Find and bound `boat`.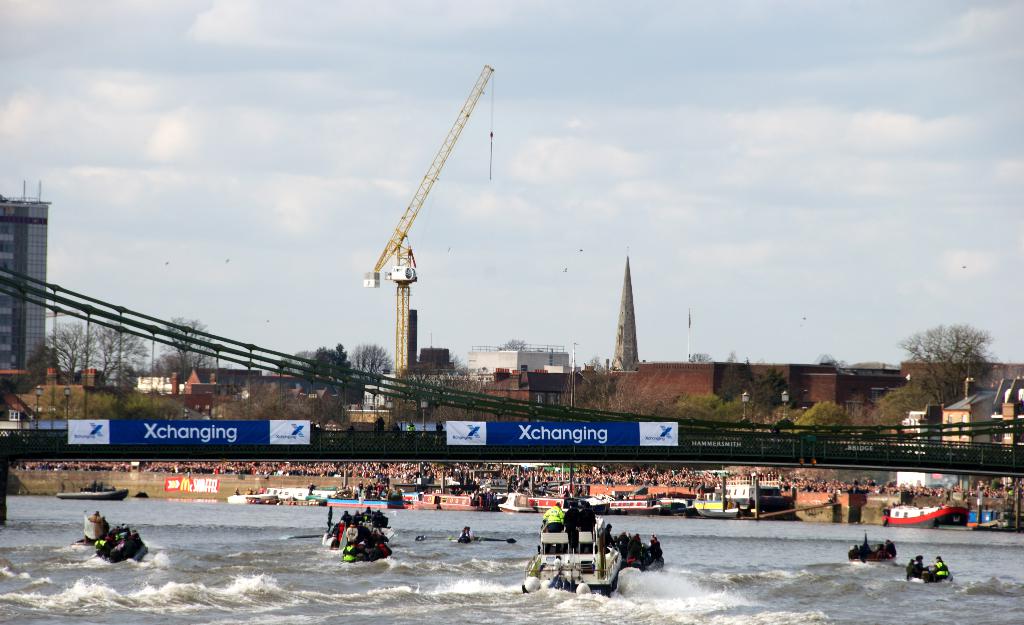
Bound: BBox(846, 539, 892, 566).
